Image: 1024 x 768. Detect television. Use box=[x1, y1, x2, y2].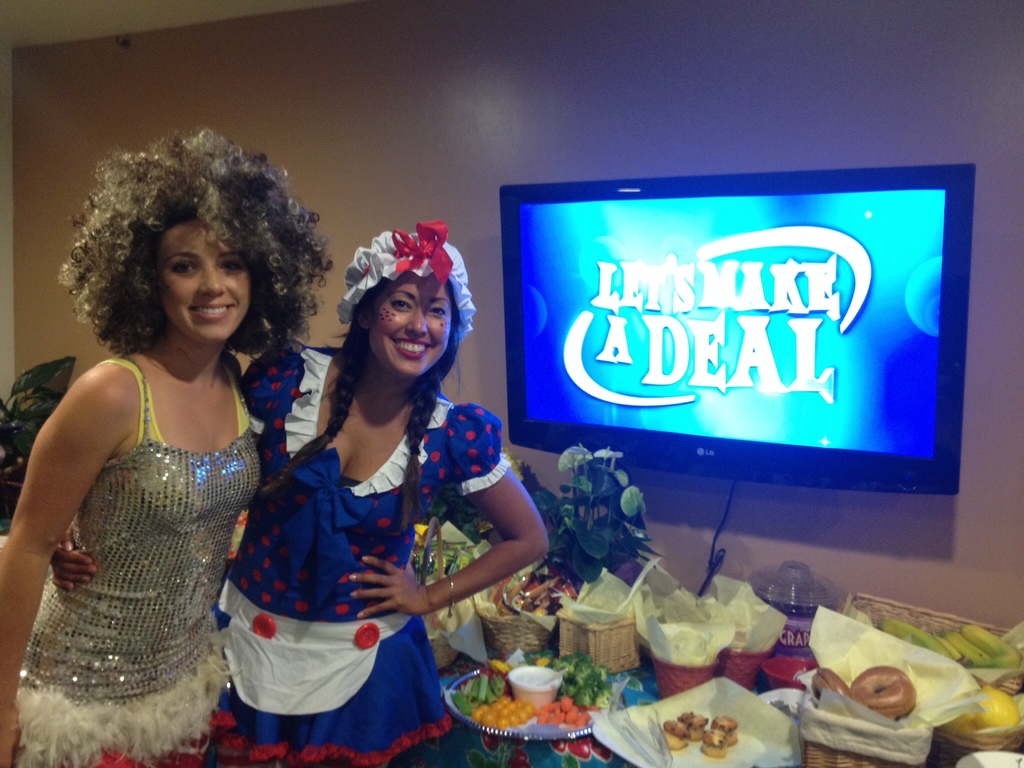
box=[499, 163, 975, 495].
